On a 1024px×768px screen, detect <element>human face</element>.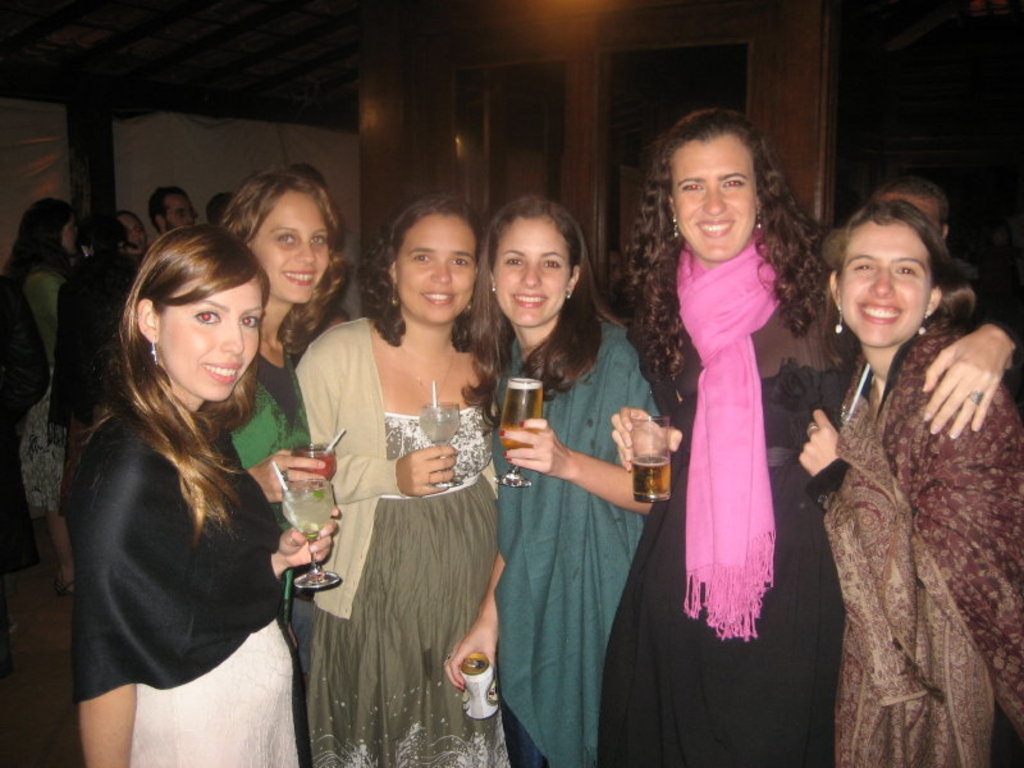
Rect(672, 147, 754, 264).
